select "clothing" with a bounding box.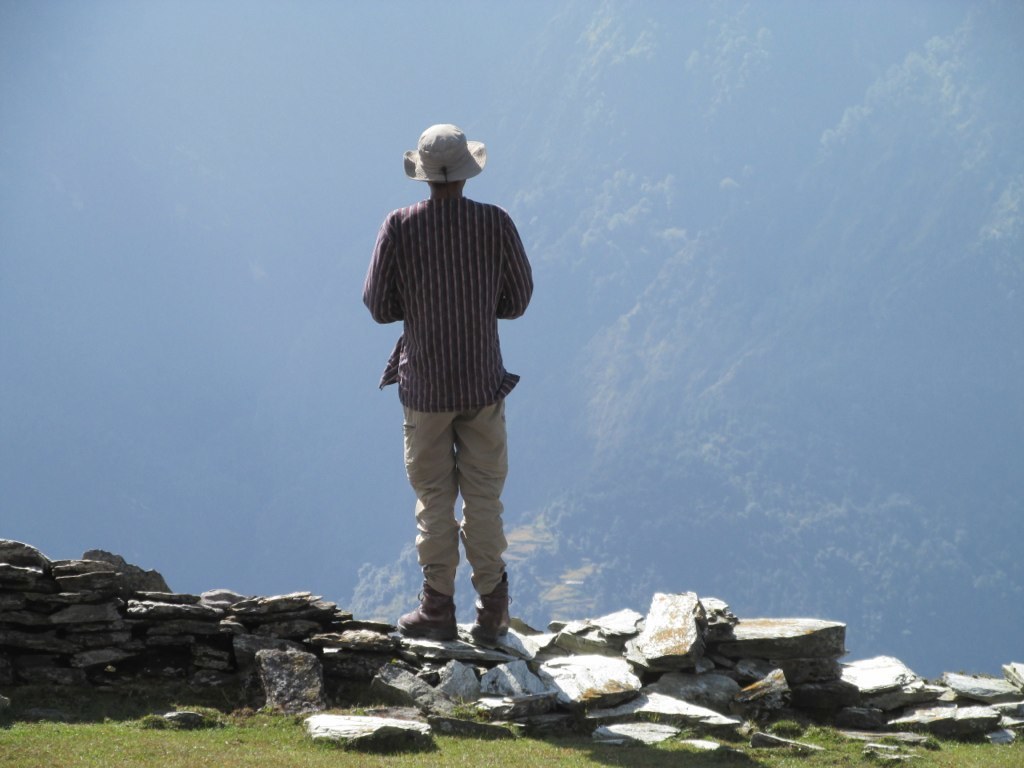
(x1=406, y1=403, x2=515, y2=595).
